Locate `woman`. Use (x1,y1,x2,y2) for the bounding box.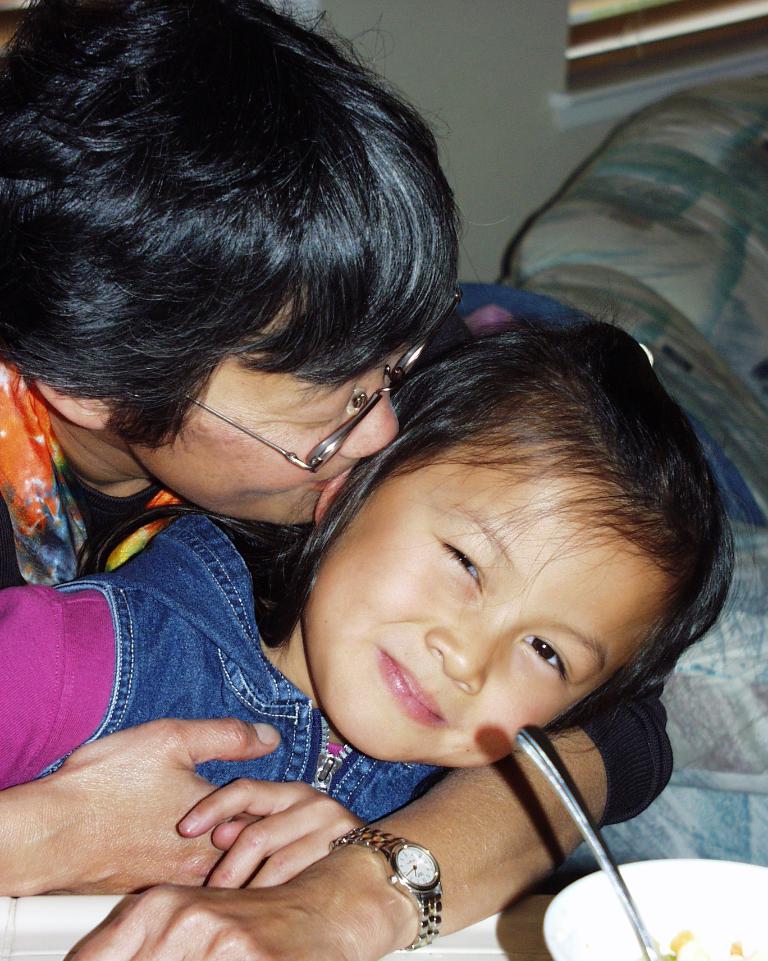
(0,35,711,960).
